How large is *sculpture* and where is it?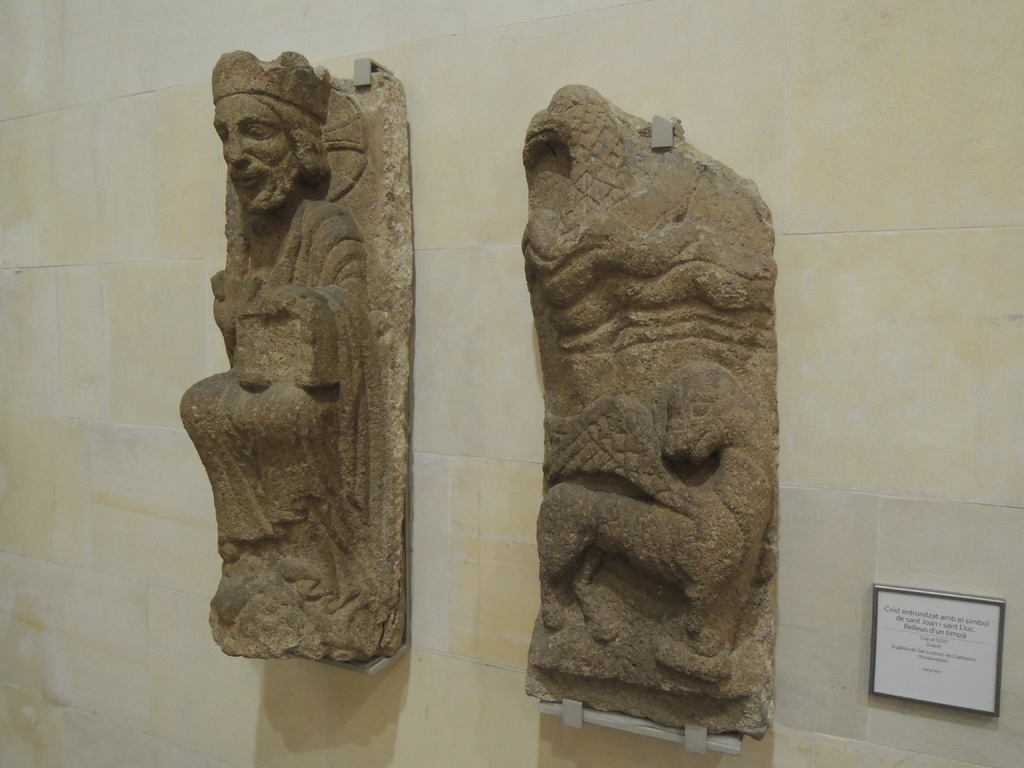
Bounding box: box(525, 86, 774, 751).
